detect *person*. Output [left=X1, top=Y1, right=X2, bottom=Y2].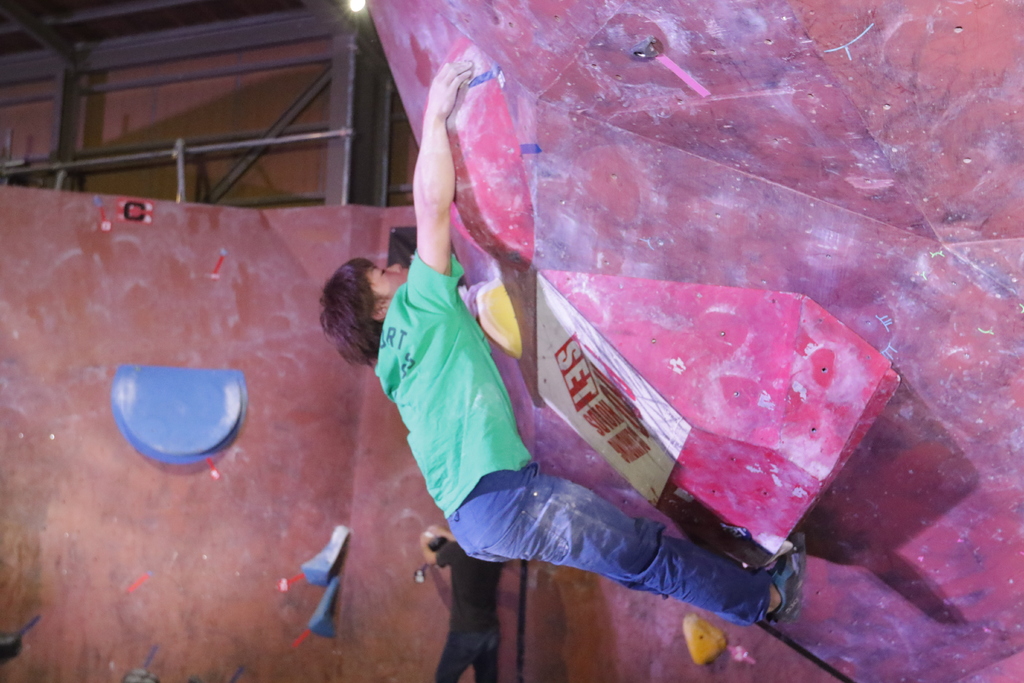
[left=317, top=58, right=814, bottom=634].
